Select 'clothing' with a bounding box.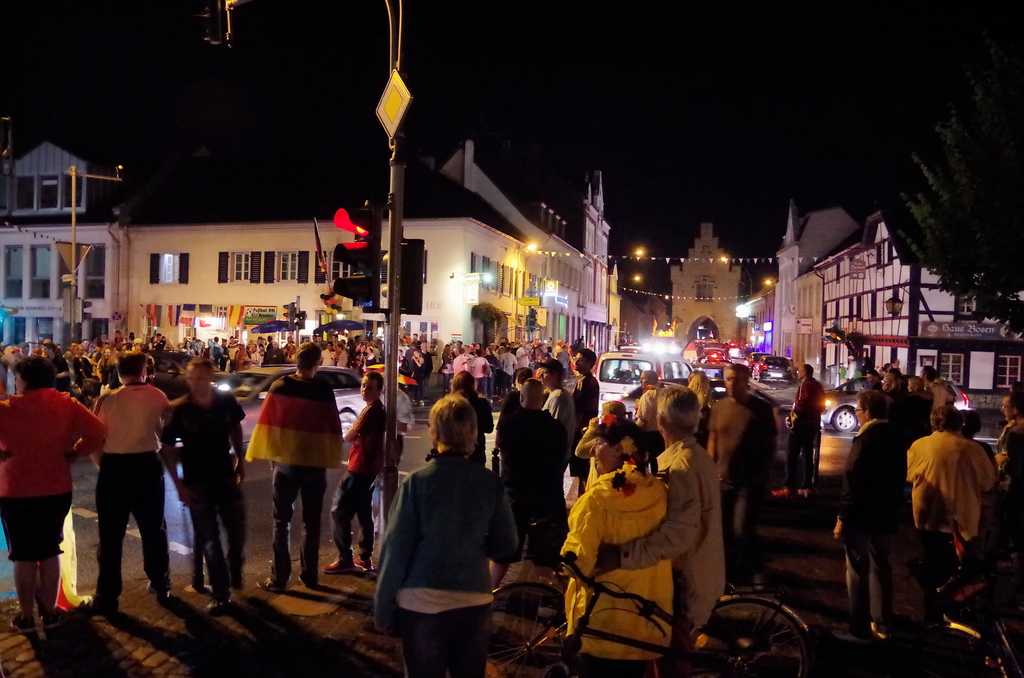
locate(568, 418, 625, 497).
